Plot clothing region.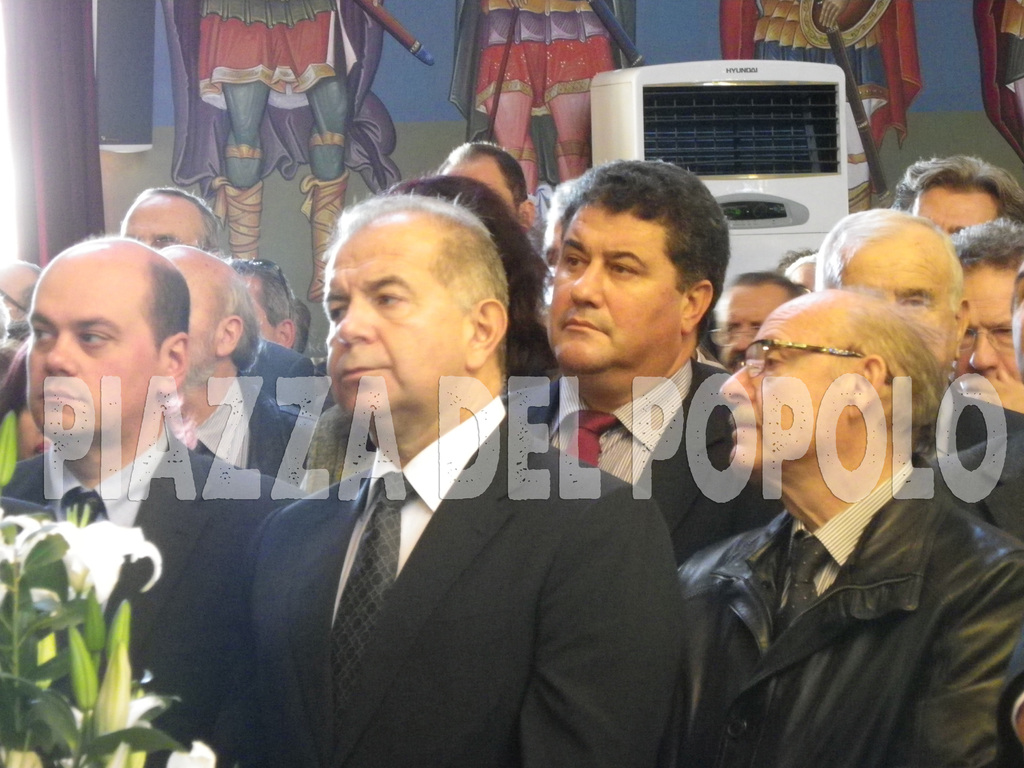
Plotted at <box>901,396,1023,486</box>.
